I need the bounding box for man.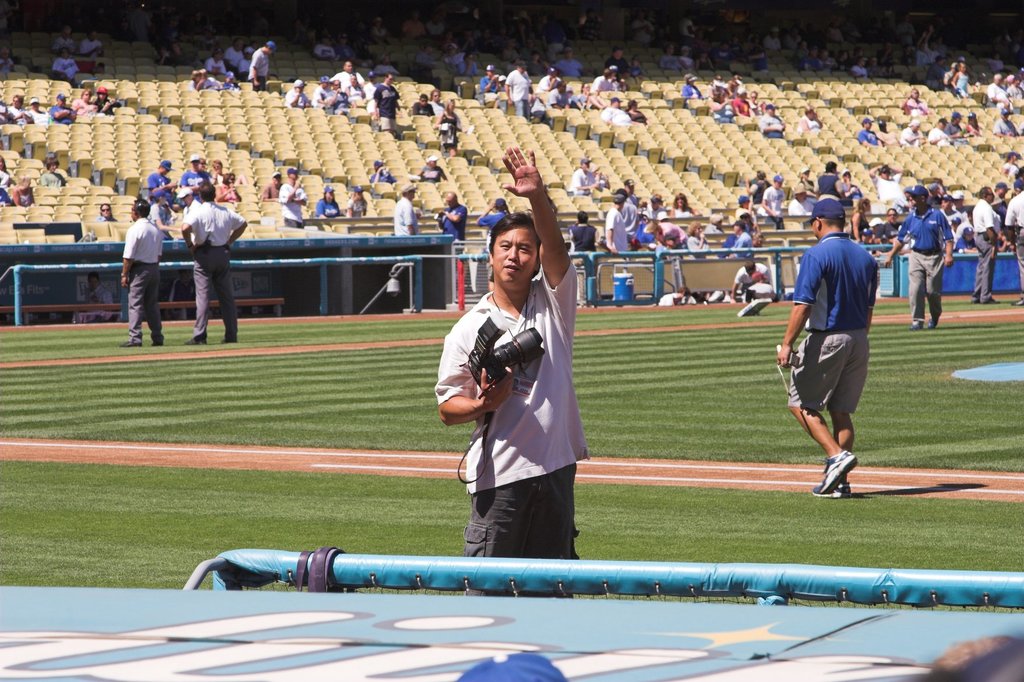
Here it is: [x1=60, y1=29, x2=76, y2=53].
